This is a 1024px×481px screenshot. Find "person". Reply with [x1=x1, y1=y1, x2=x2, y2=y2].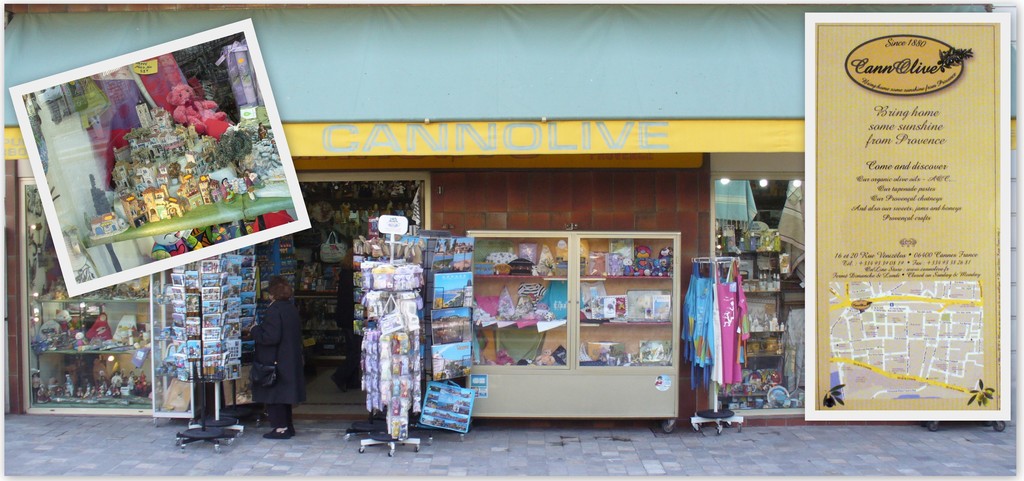
[x1=245, y1=273, x2=304, y2=441].
